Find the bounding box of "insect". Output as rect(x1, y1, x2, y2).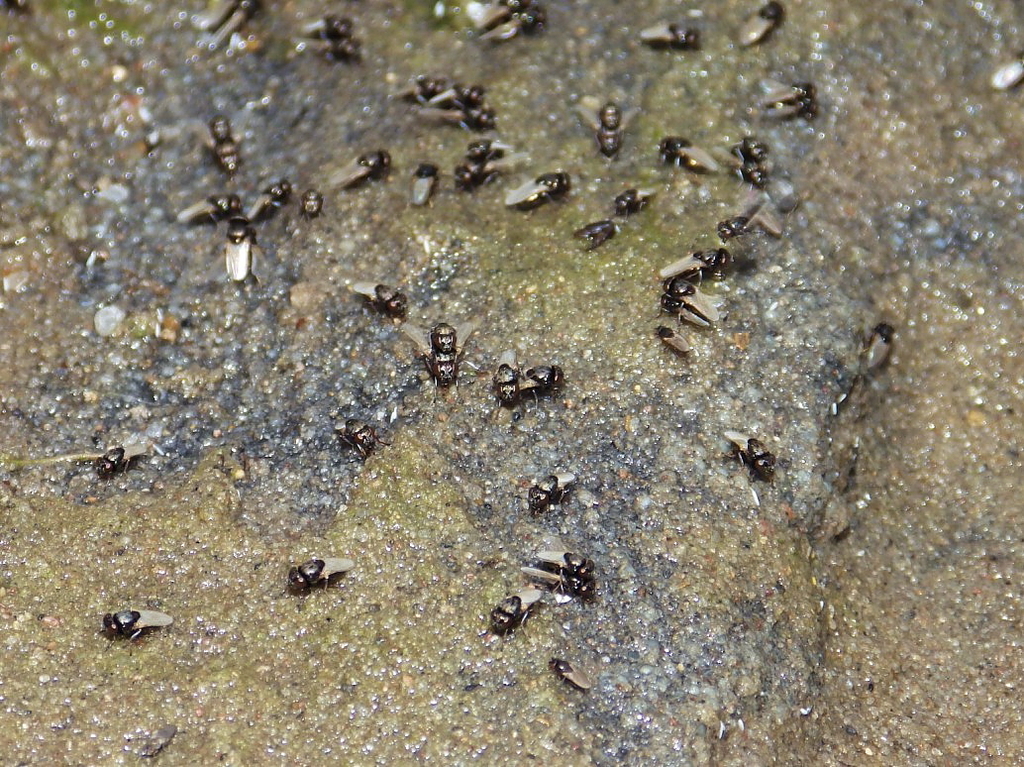
rect(463, 110, 499, 131).
